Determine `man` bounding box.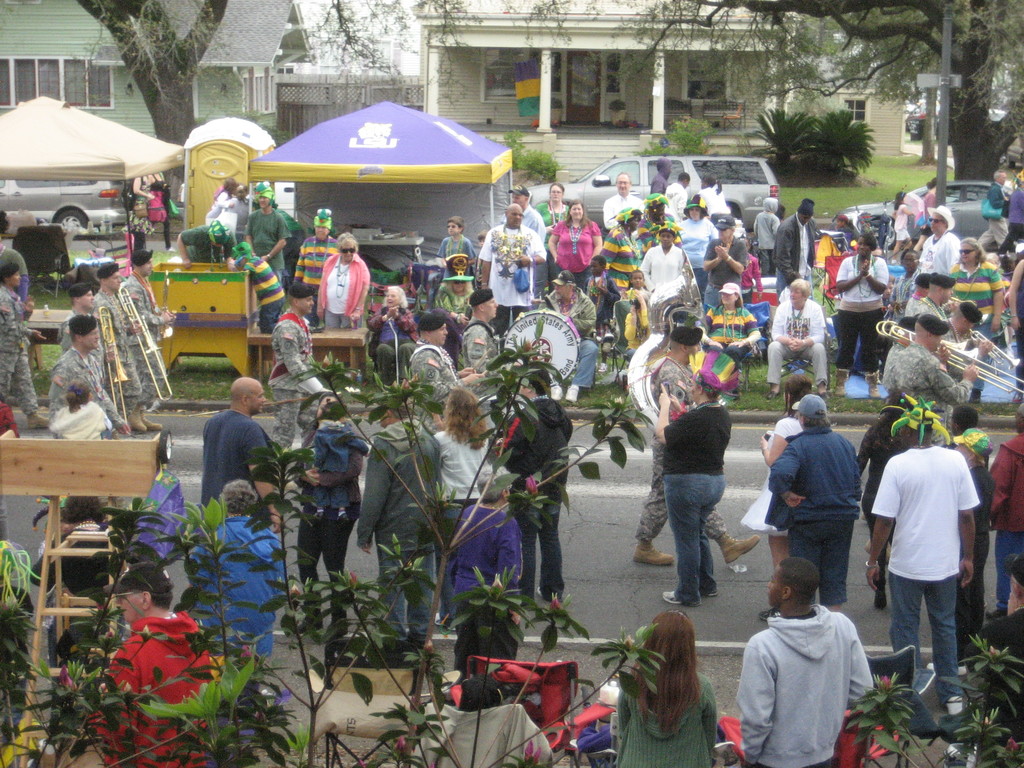
Determined: {"x1": 970, "y1": 170, "x2": 1007, "y2": 252}.
